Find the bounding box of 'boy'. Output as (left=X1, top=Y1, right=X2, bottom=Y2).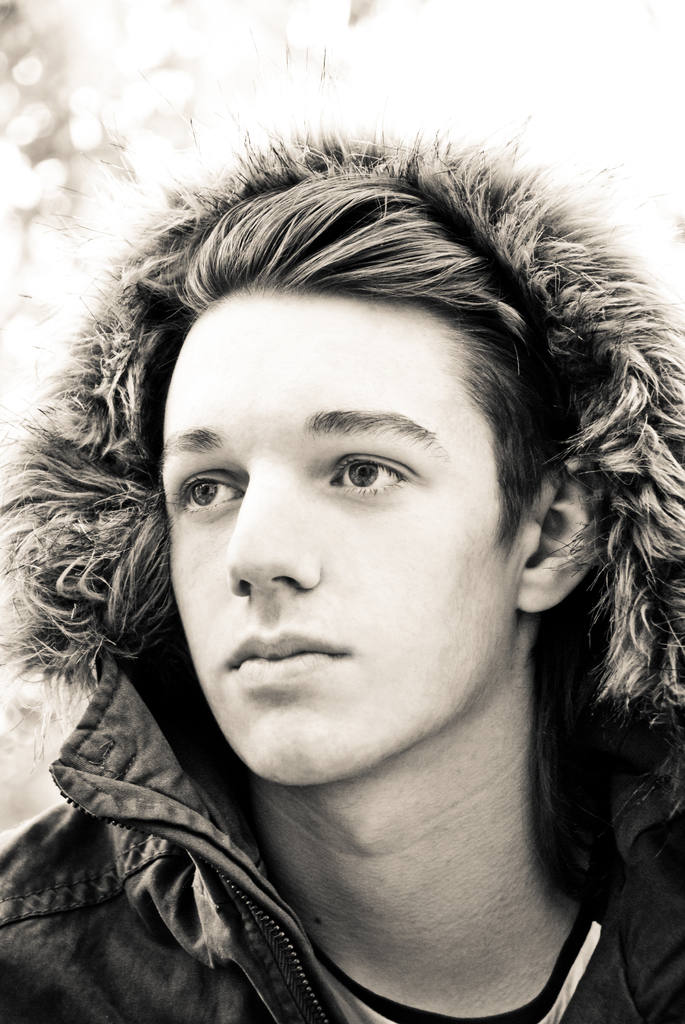
(left=0, top=140, right=684, bottom=1023).
